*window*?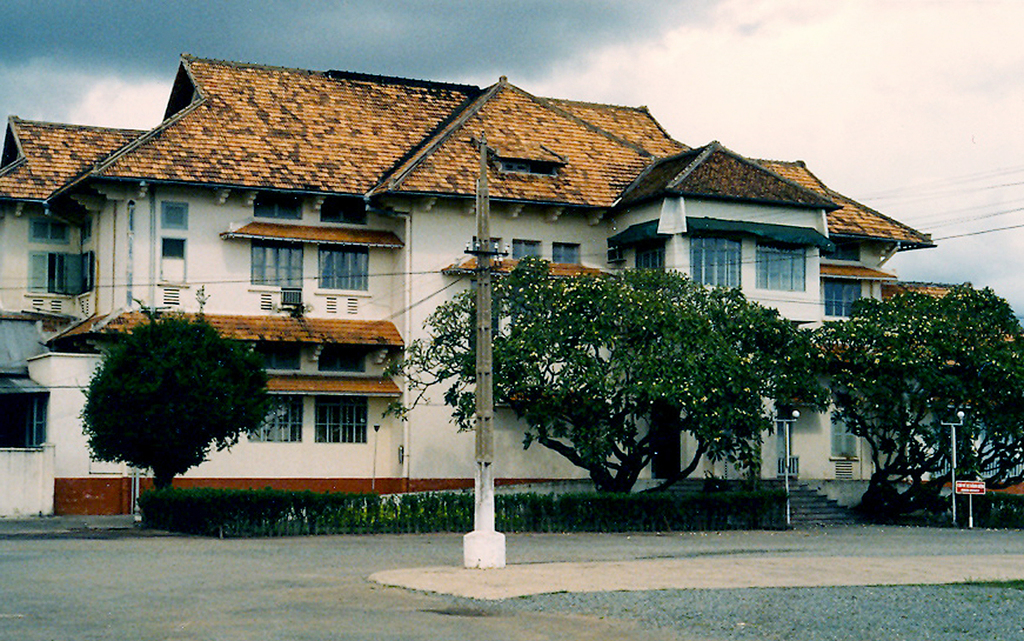
l=831, t=406, r=864, b=459
